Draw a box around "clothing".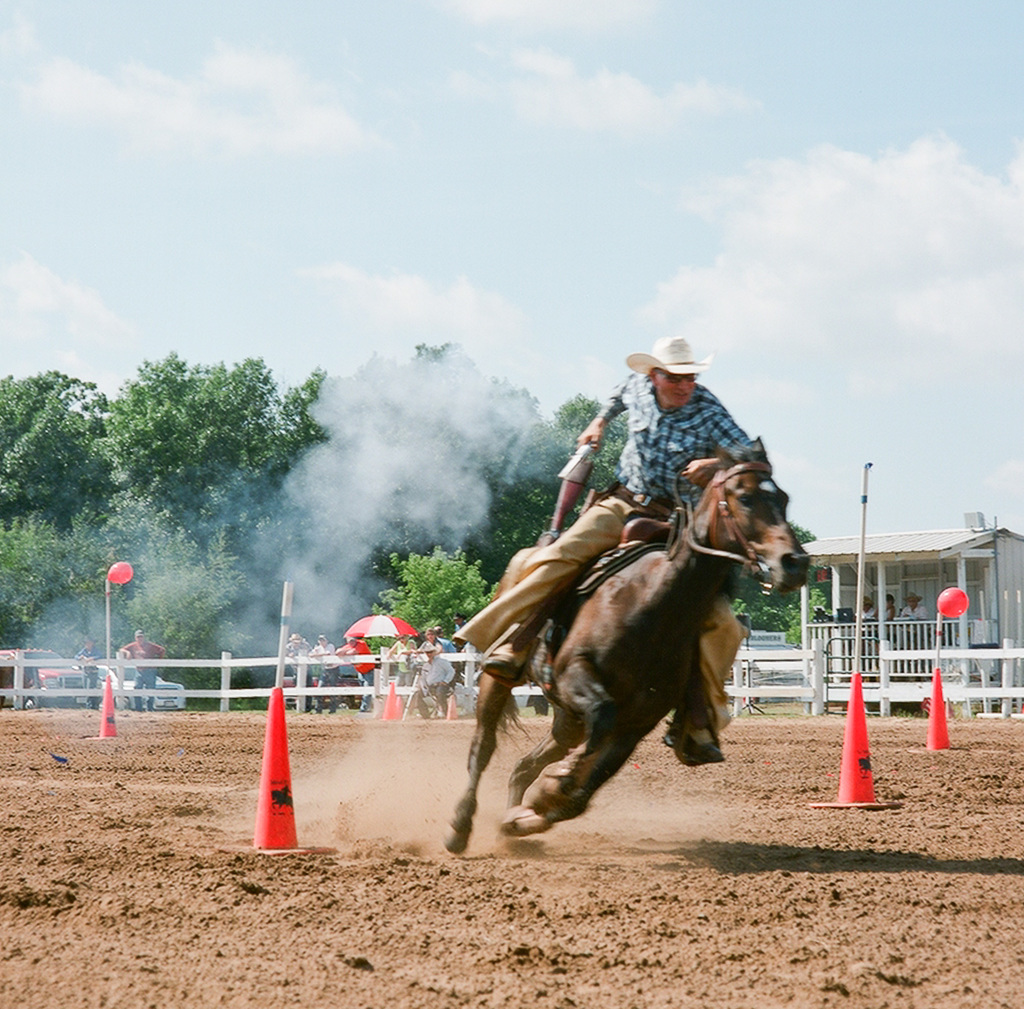
bbox=[440, 354, 765, 761].
